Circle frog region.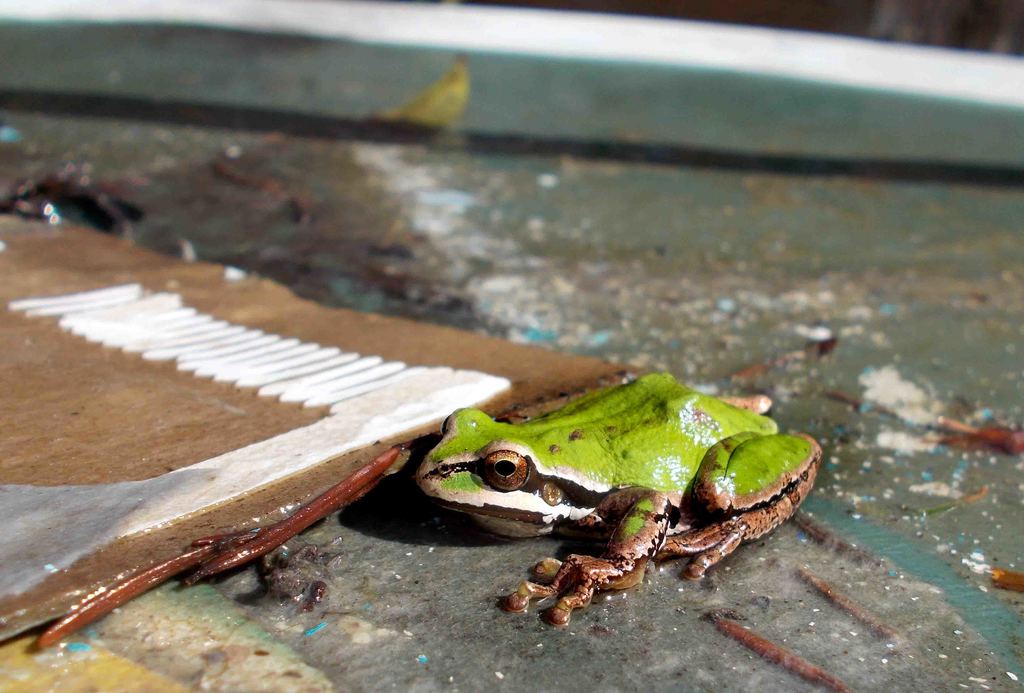
Region: rect(419, 374, 828, 624).
